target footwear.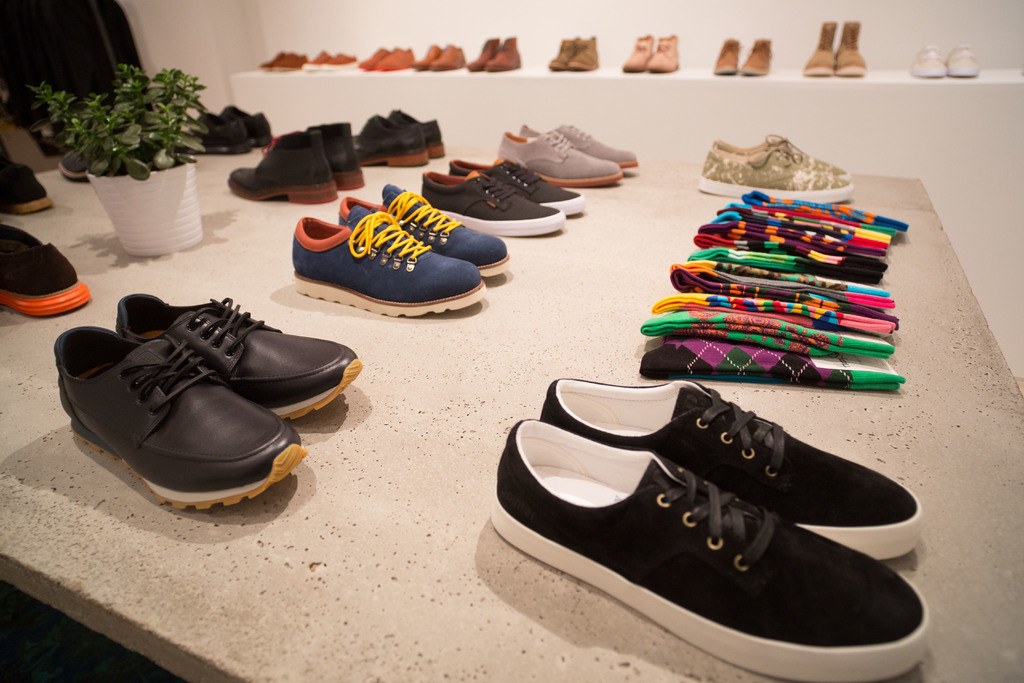
Target region: bbox=[646, 29, 676, 72].
